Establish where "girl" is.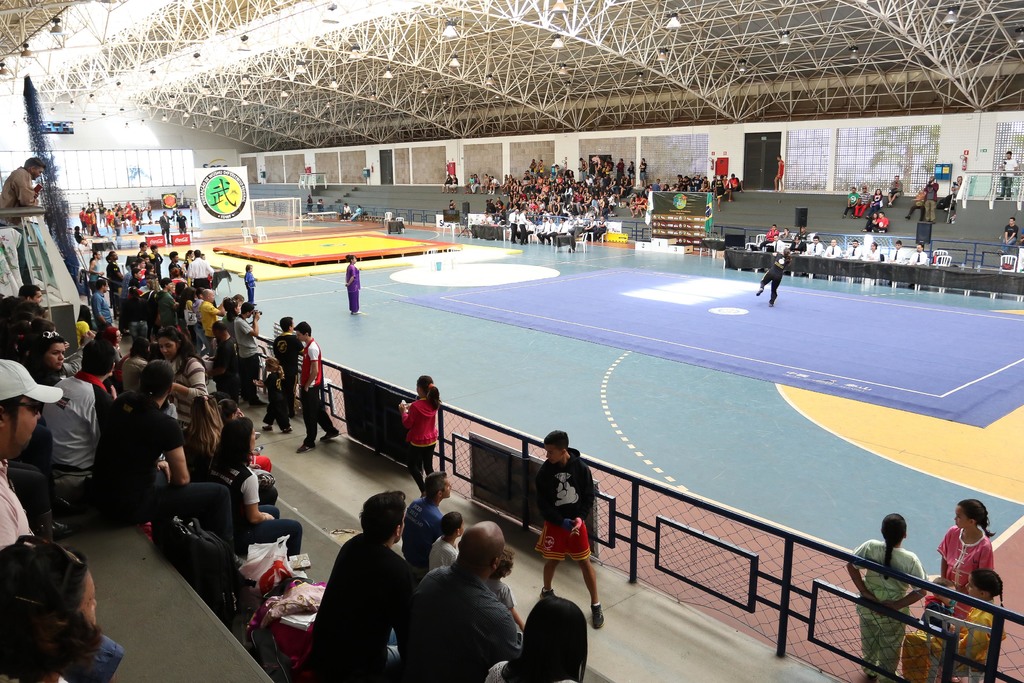
Established at x1=251, y1=354, x2=290, y2=434.
